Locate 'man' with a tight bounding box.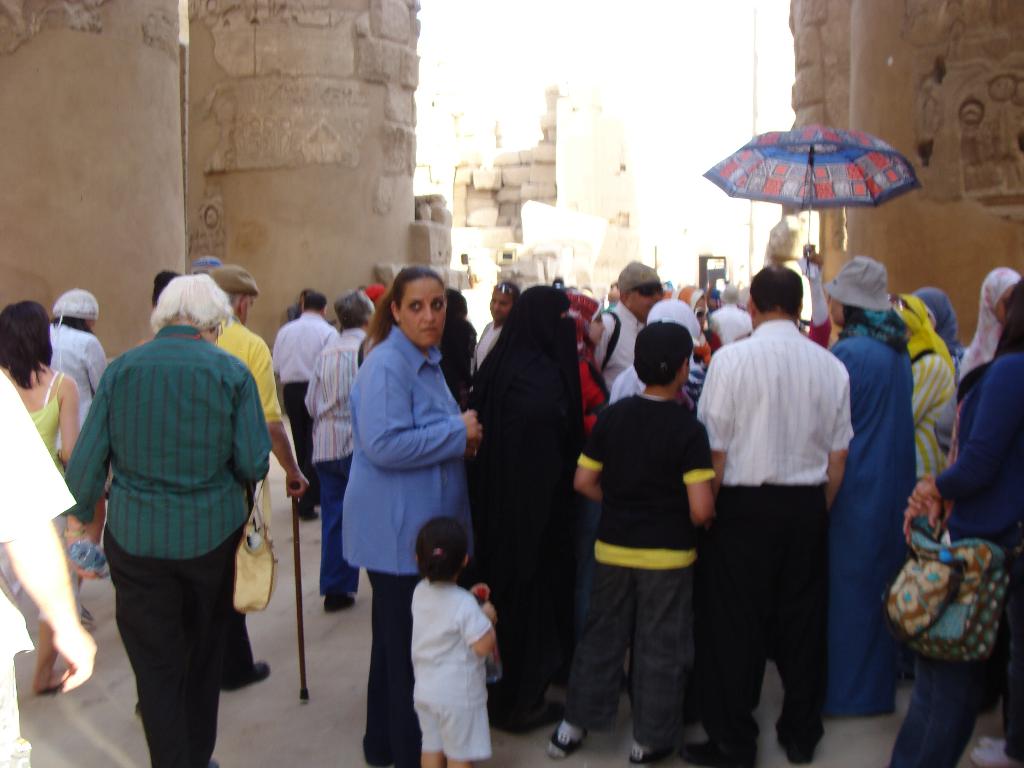
814/252/923/728.
